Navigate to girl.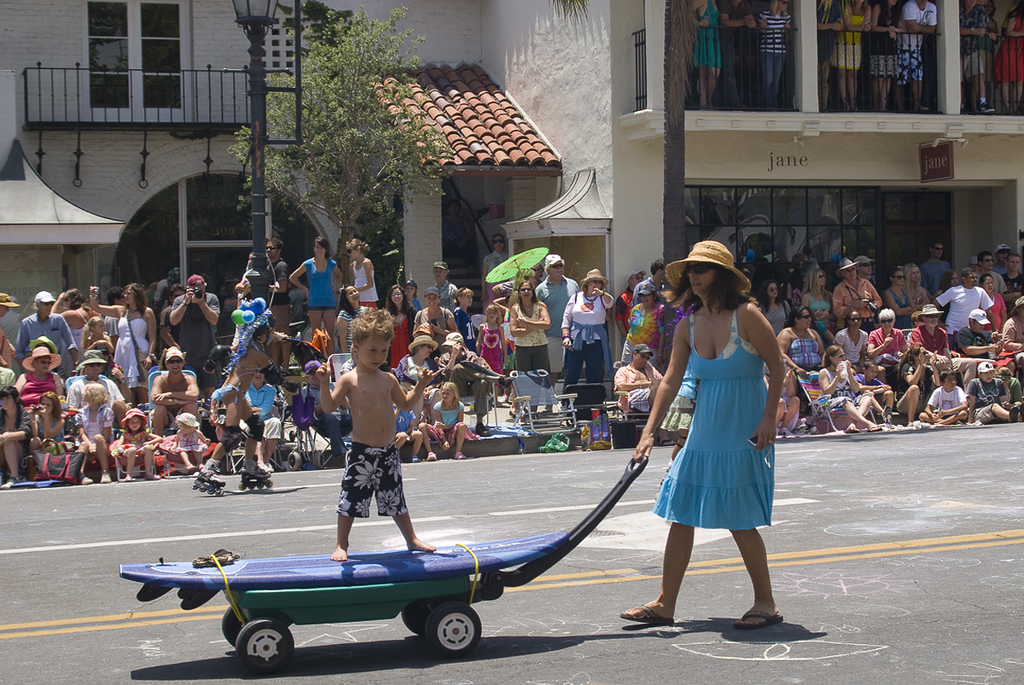
Navigation target: {"left": 189, "top": 308, "right": 282, "bottom": 499}.
